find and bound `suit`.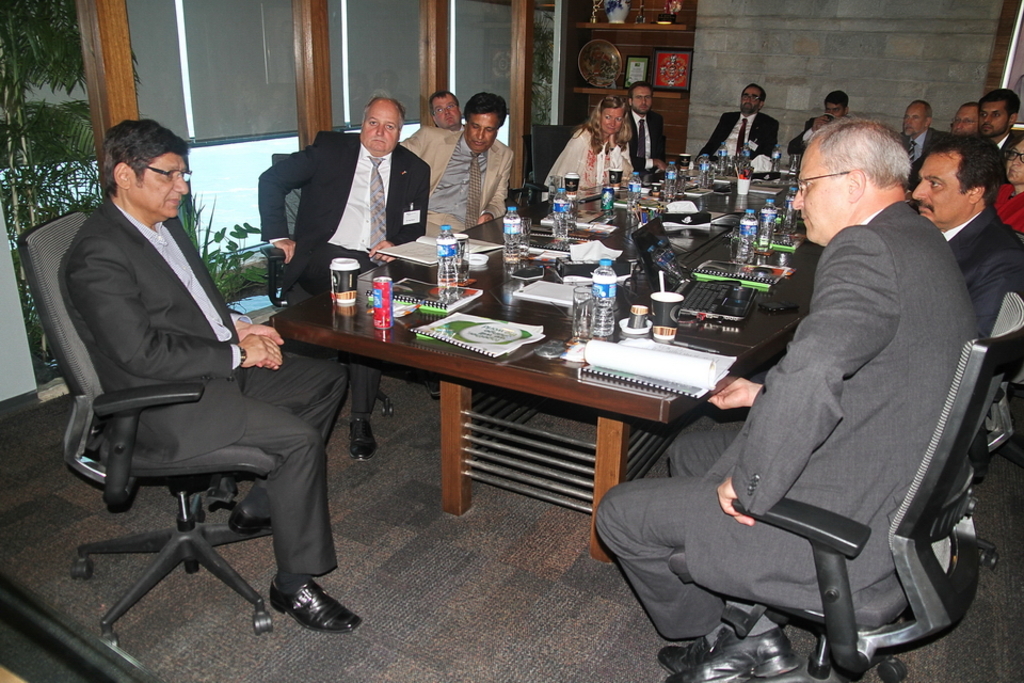
Bound: {"x1": 945, "y1": 204, "x2": 1021, "y2": 332}.
